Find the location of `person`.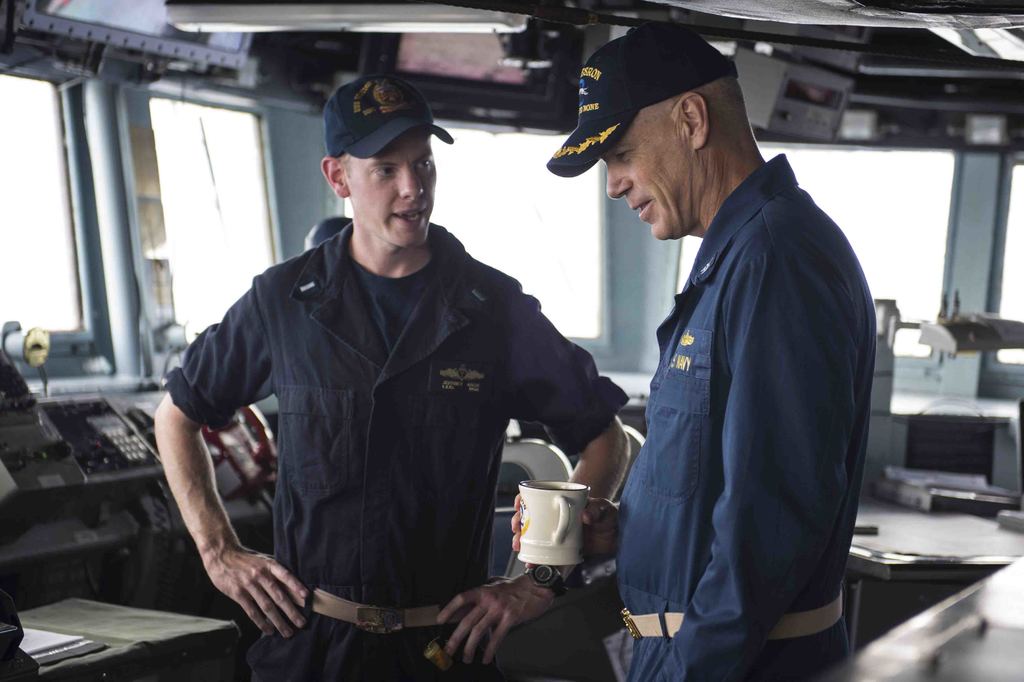
Location: 510:23:877:681.
